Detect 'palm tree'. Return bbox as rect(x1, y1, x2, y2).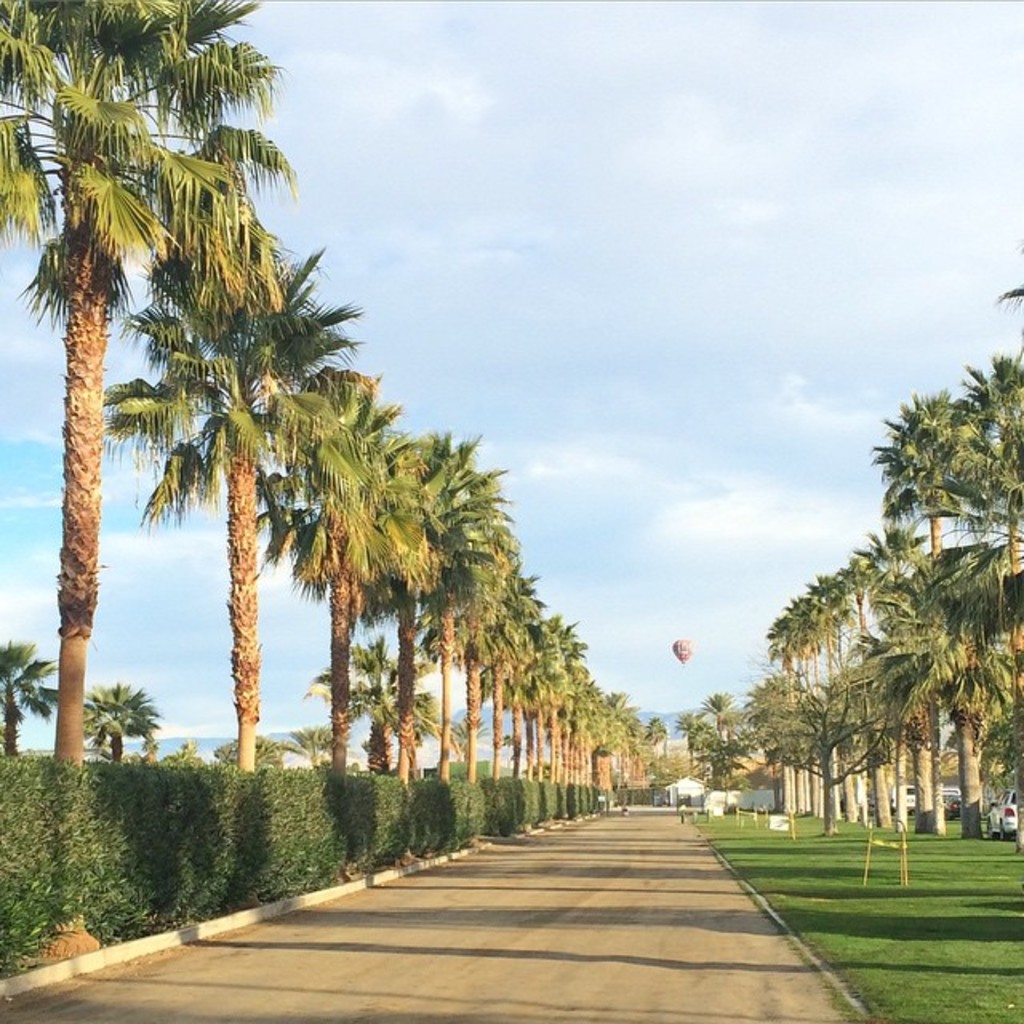
rect(331, 451, 518, 797).
